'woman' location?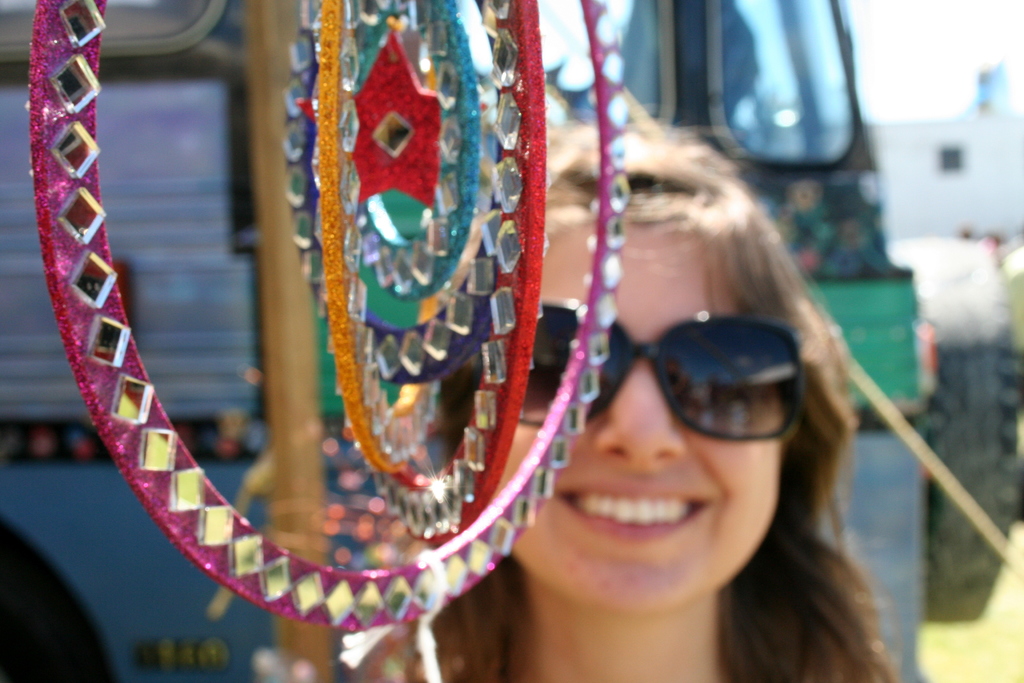
(x1=329, y1=83, x2=870, y2=672)
